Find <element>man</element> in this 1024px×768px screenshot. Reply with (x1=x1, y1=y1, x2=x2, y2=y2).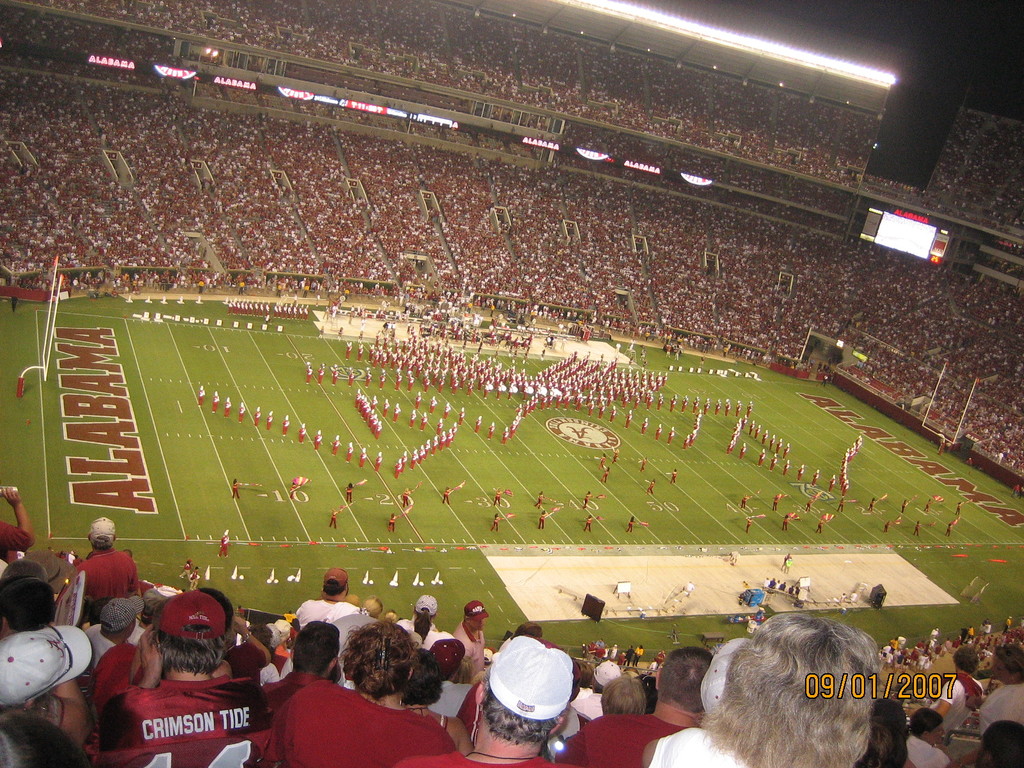
(x1=214, y1=532, x2=234, y2=559).
